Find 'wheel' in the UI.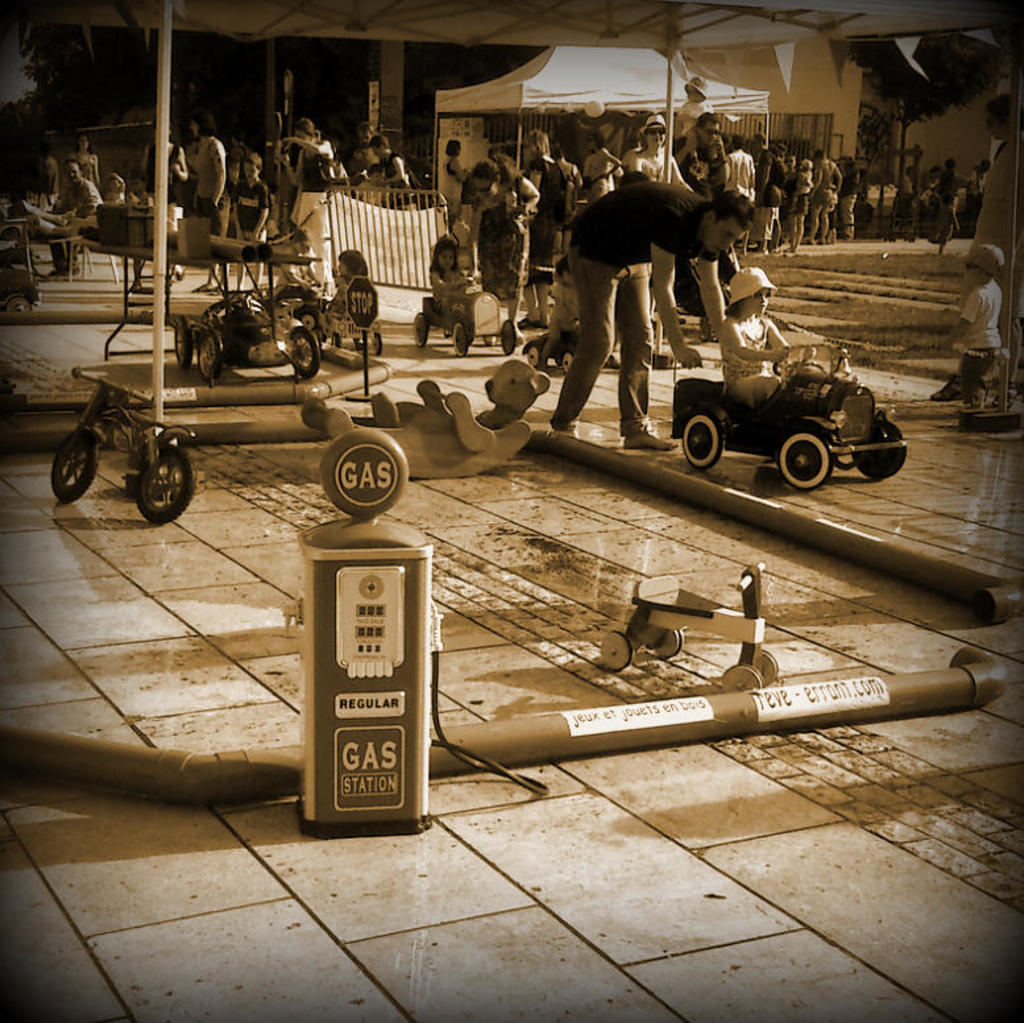
UI element at {"left": 721, "top": 670, "right": 762, "bottom": 692}.
